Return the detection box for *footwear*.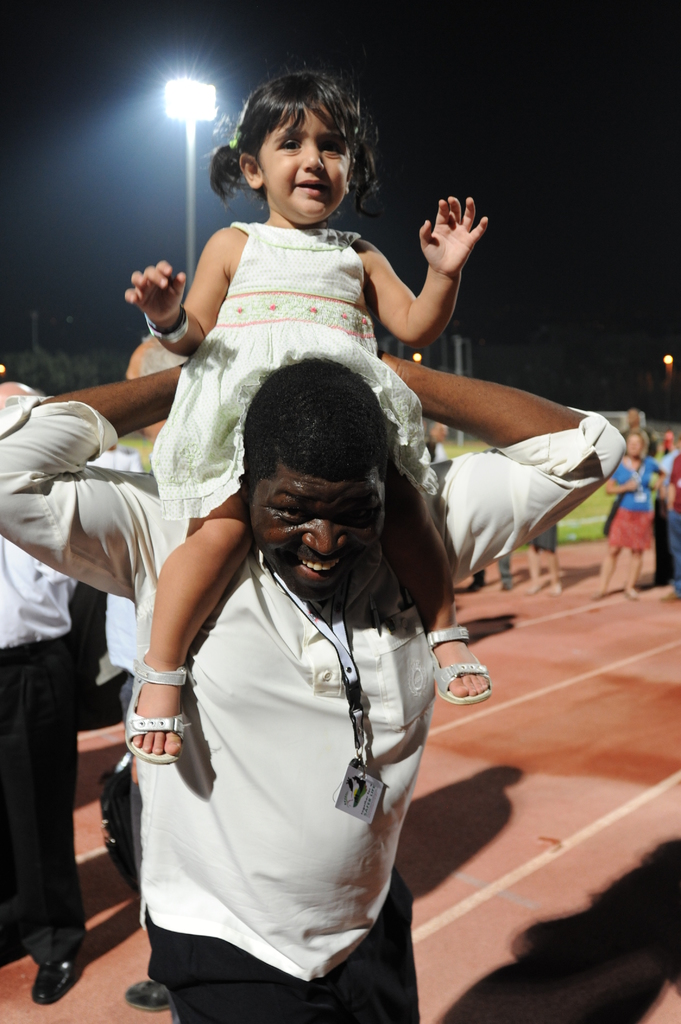
left=14, top=927, right=73, bottom=1009.
